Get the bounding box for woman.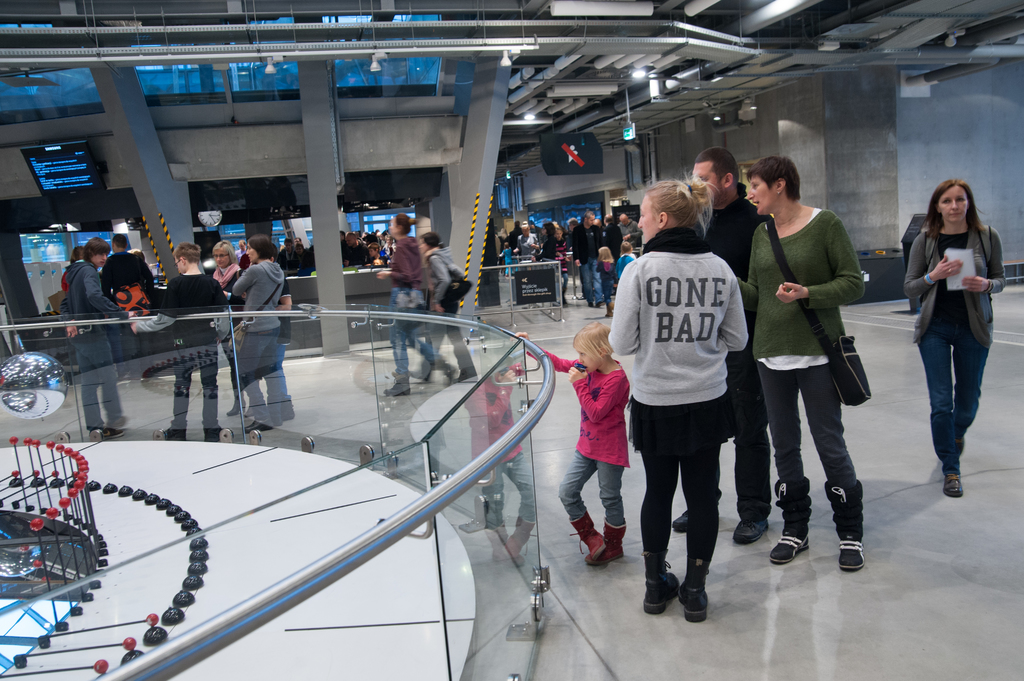
206, 232, 250, 422.
